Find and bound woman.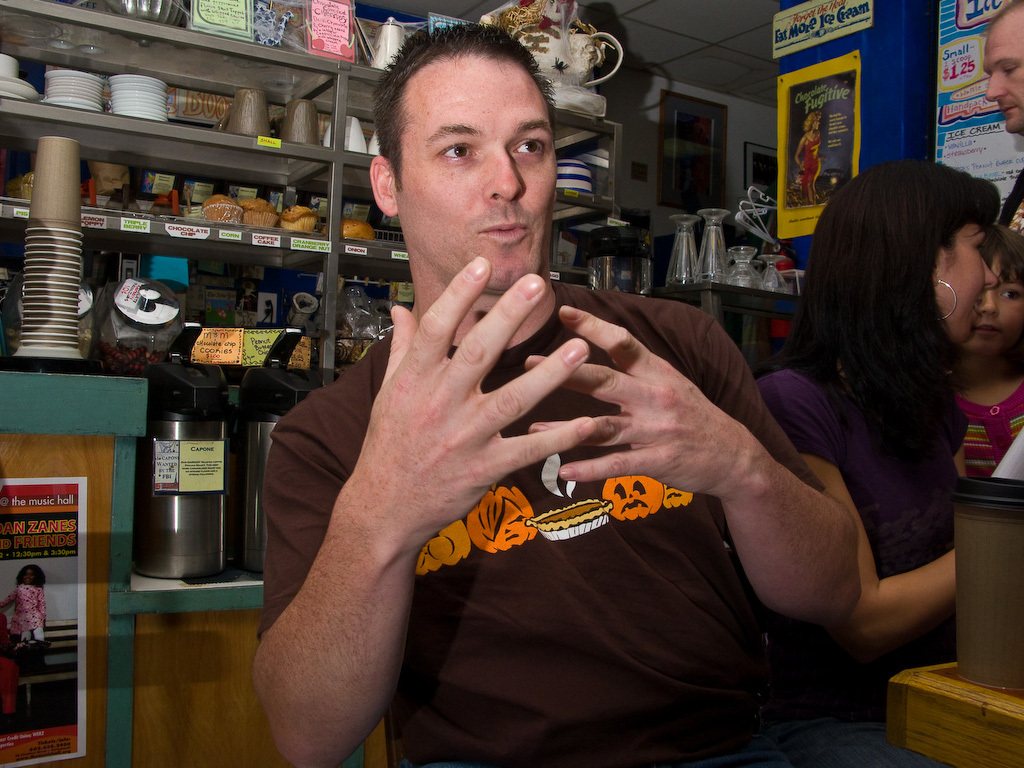
Bound: select_region(789, 112, 820, 206).
